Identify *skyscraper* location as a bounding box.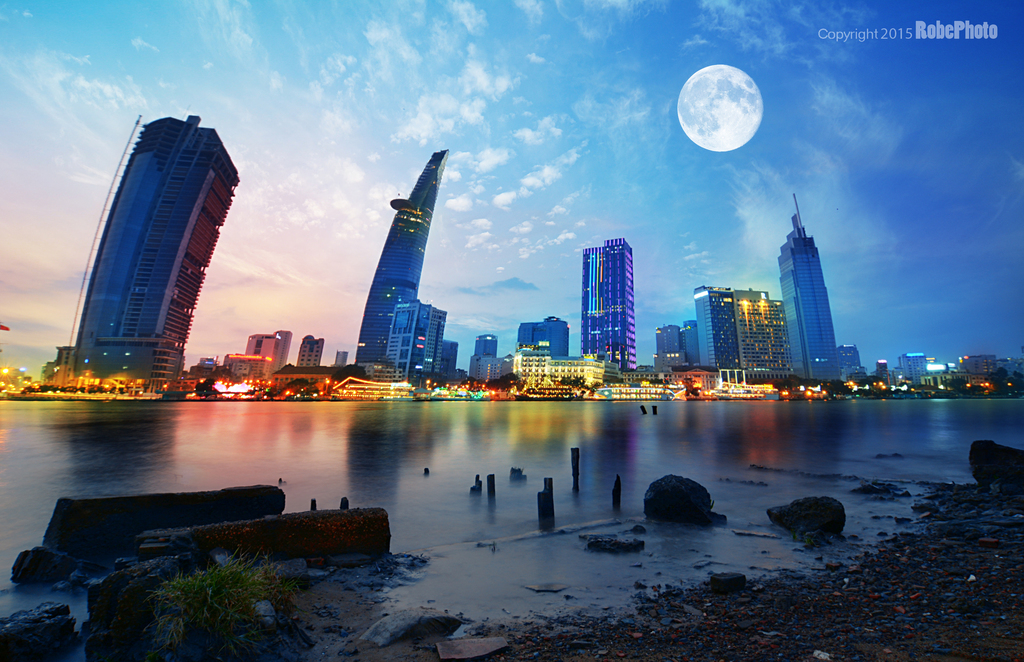
[578,236,638,377].
